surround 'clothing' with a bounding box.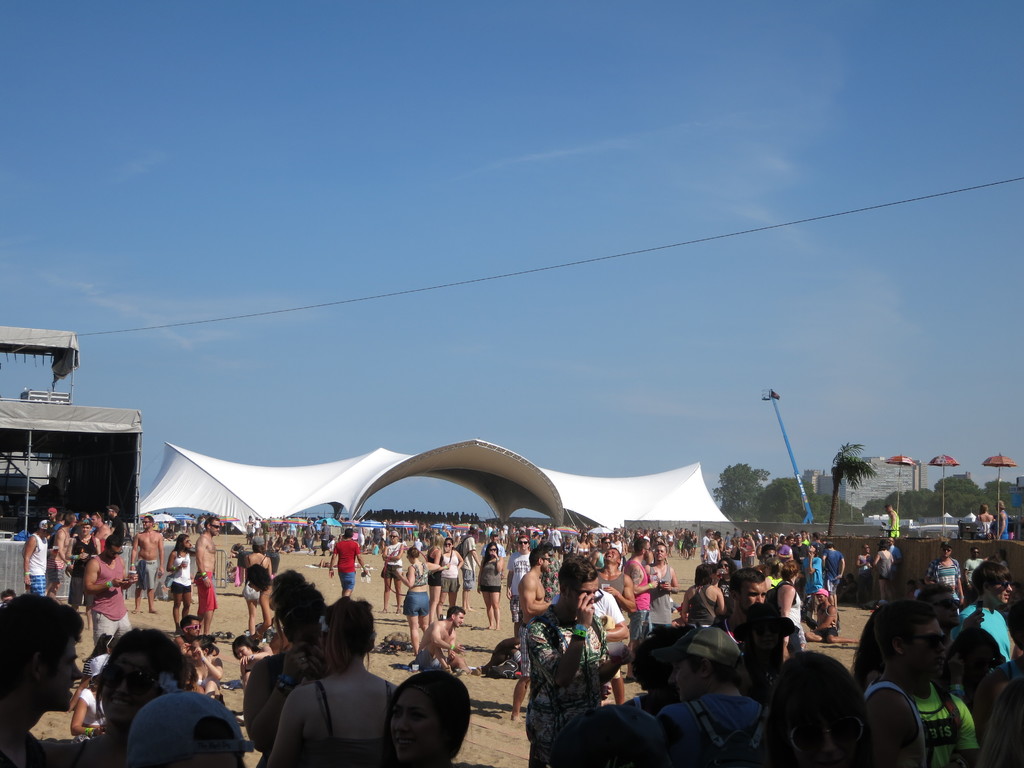
rect(93, 557, 127, 646).
